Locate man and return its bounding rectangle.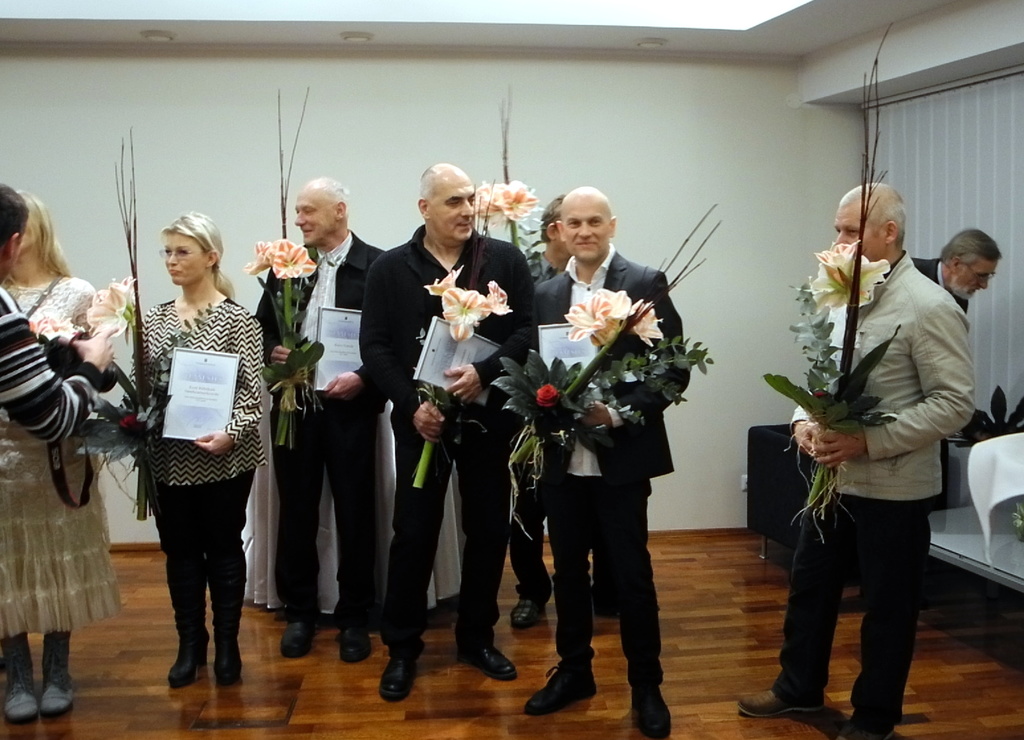
<region>524, 182, 691, 739</region>.
